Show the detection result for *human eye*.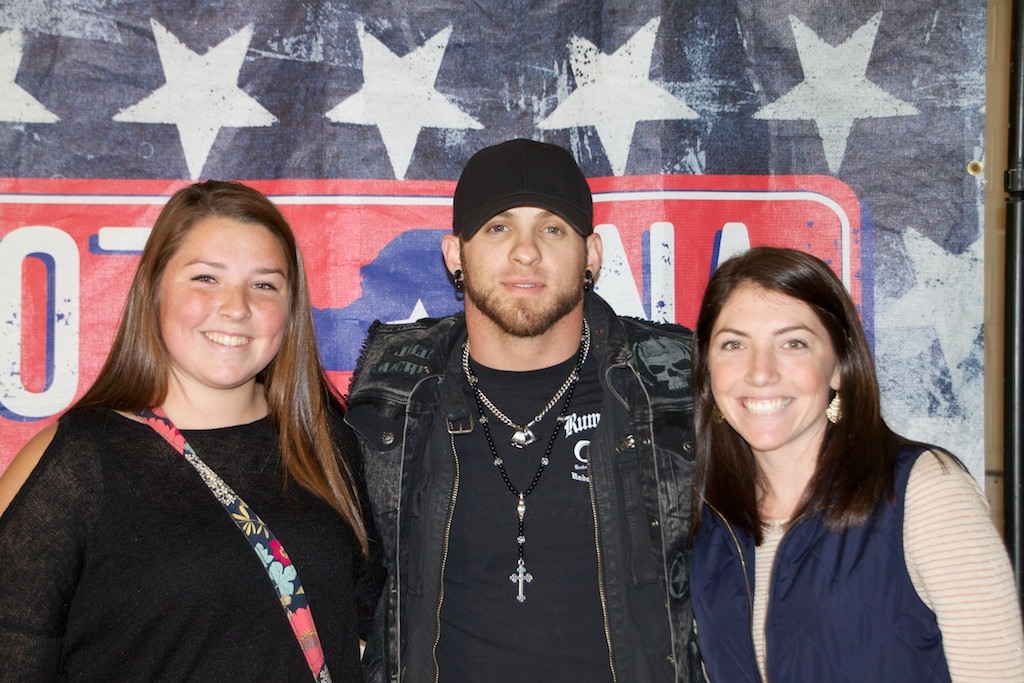
locate(184, 270, 216, 286).
